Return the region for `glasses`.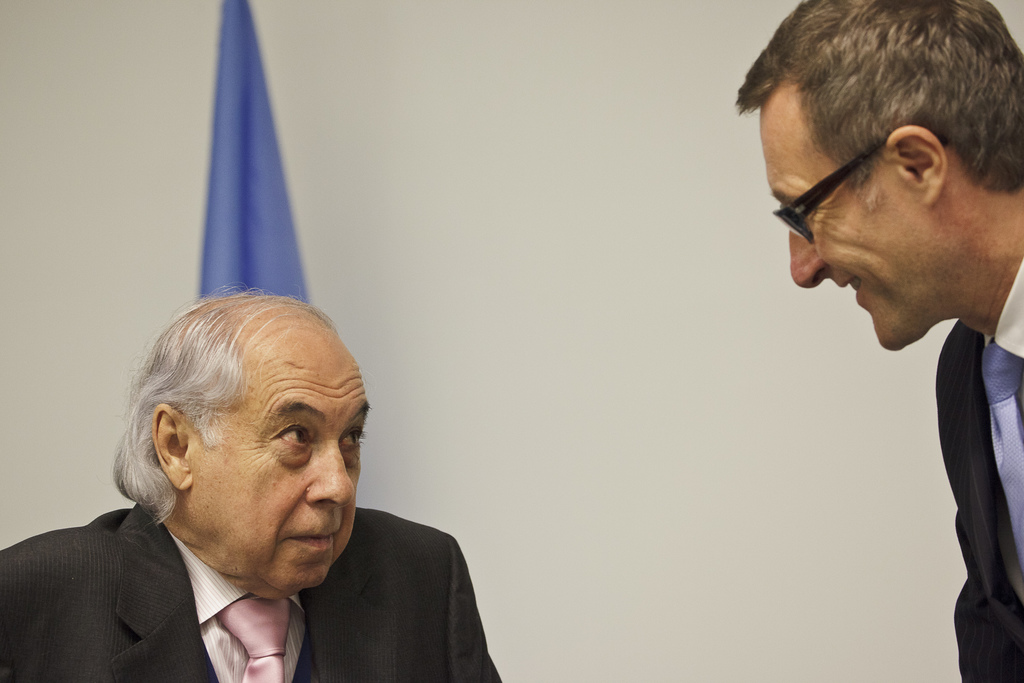
[771, 149, 871, 245].
